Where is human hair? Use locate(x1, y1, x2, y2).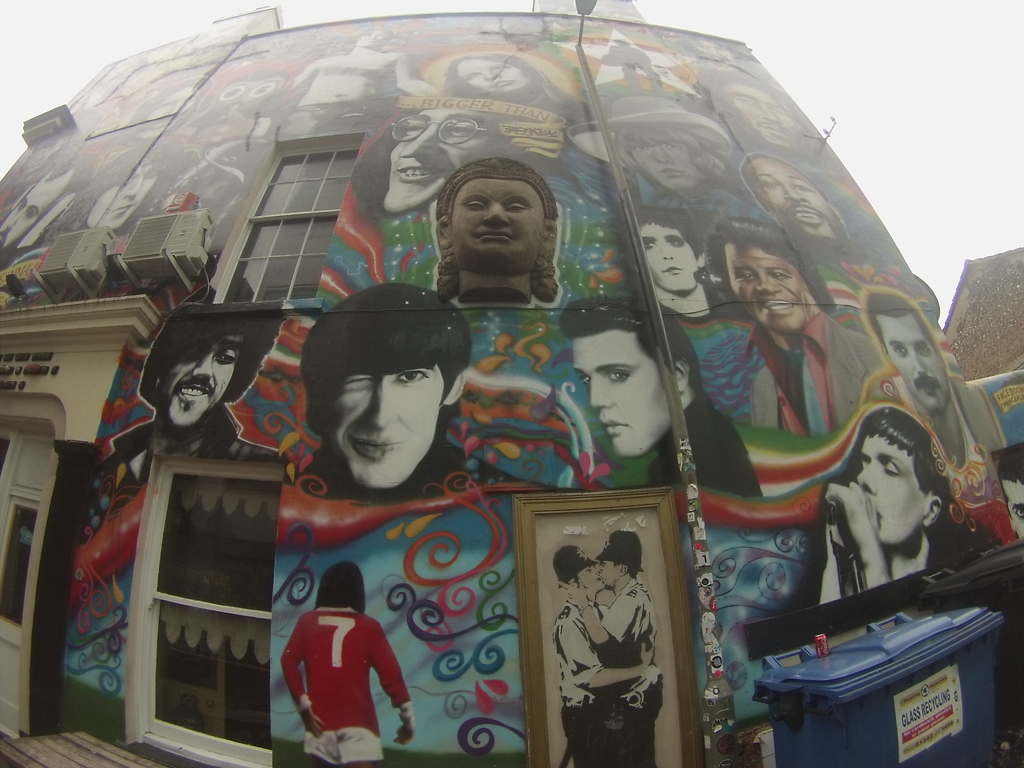
locate(608, 115, 737, 198).
